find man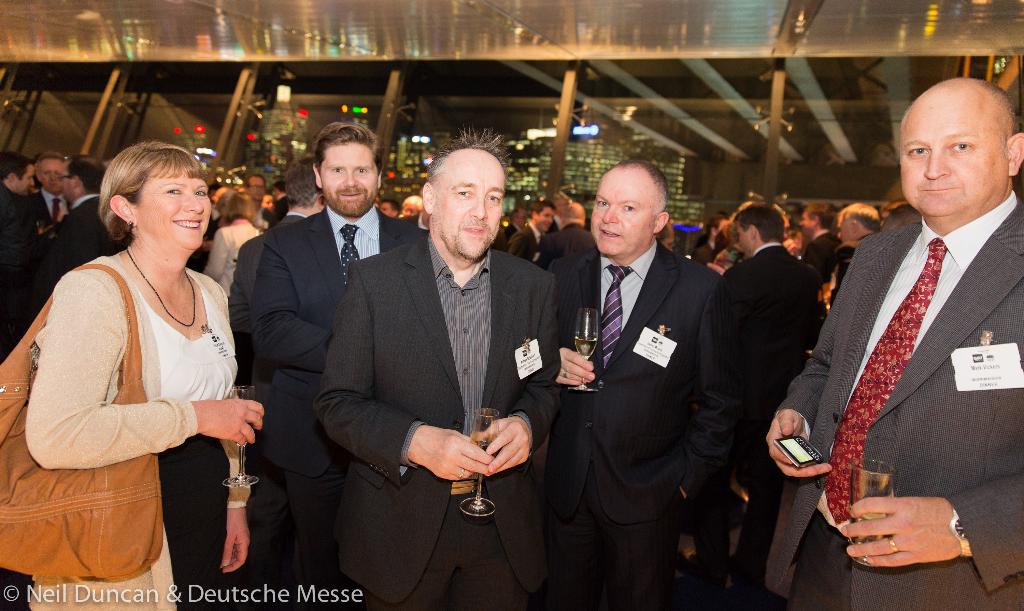
[left=764, top=78, right=1023, bottom=610]
